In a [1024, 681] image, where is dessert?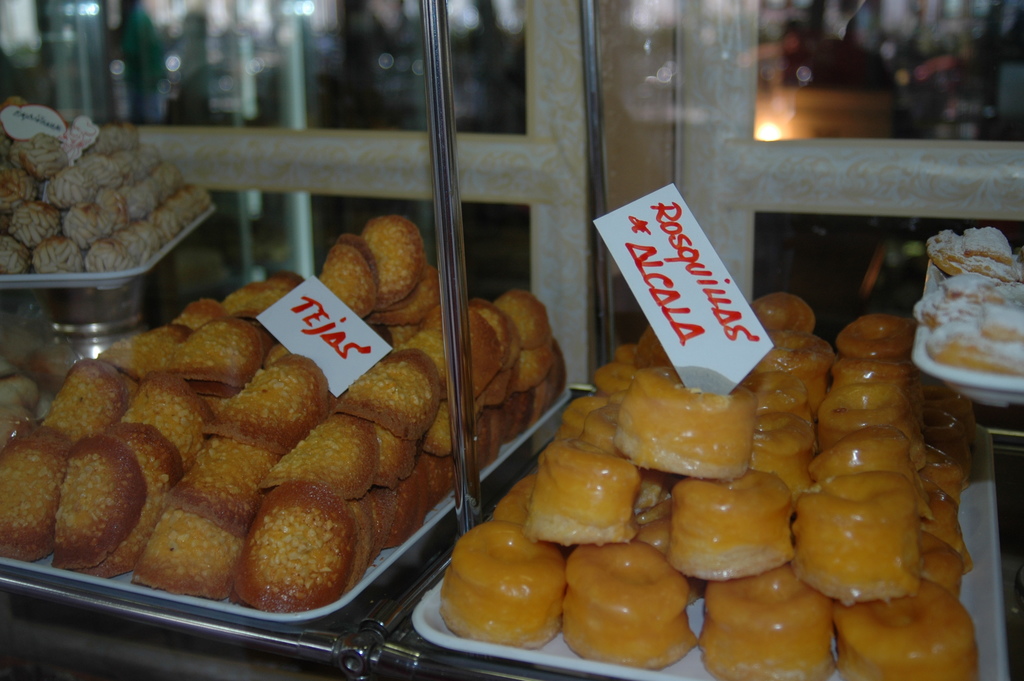
detection(824, 595, 979, 680).
